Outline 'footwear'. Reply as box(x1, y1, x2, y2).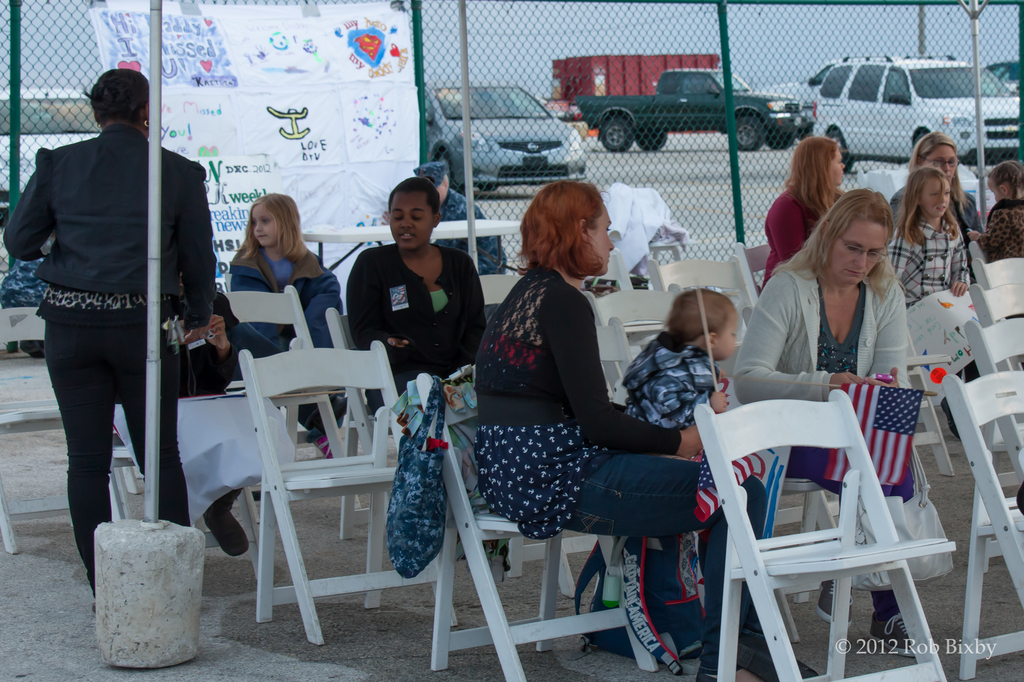
box(197, 507, 252, 561).
